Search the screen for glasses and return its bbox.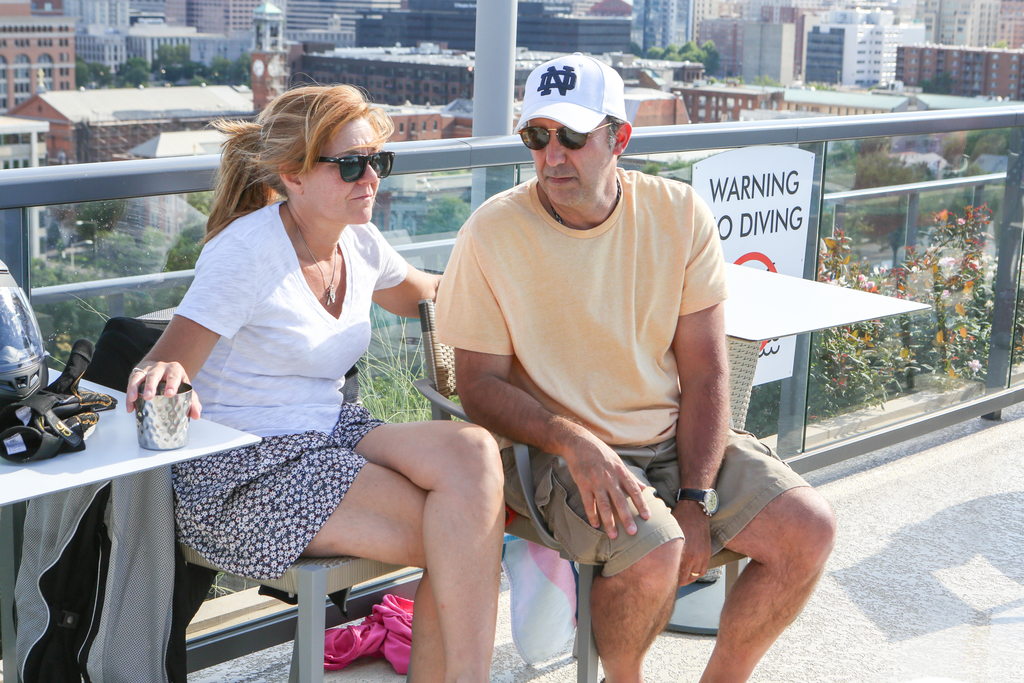
Found: (left=515, top=120, right=621, bottom=152).
